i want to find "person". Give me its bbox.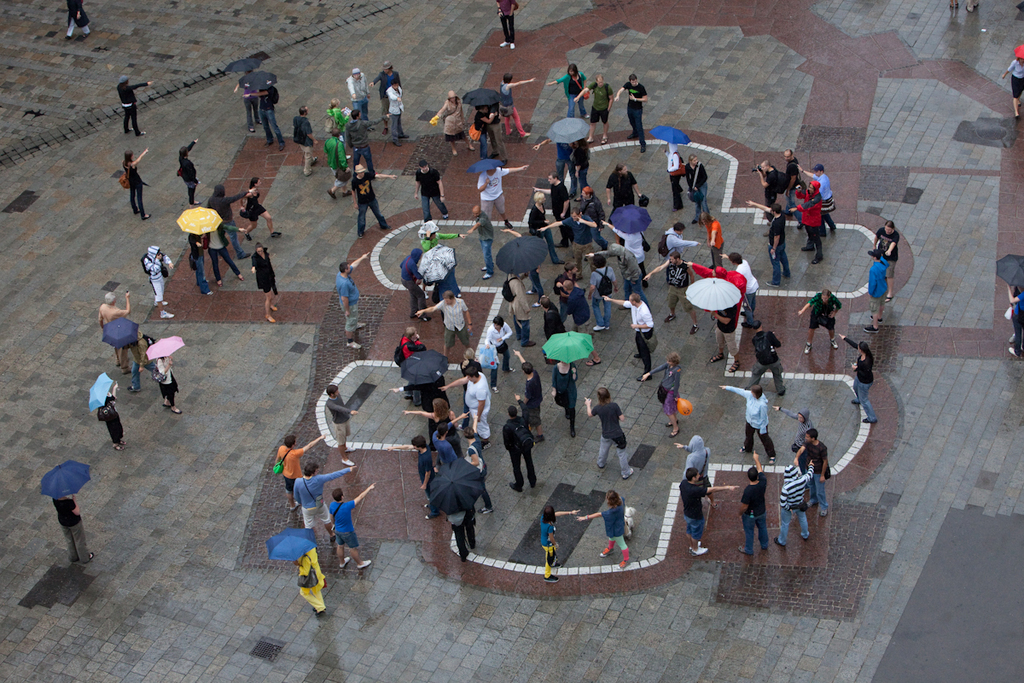
pyautogui.locateOnScreen(344, 105, 386, 175).
